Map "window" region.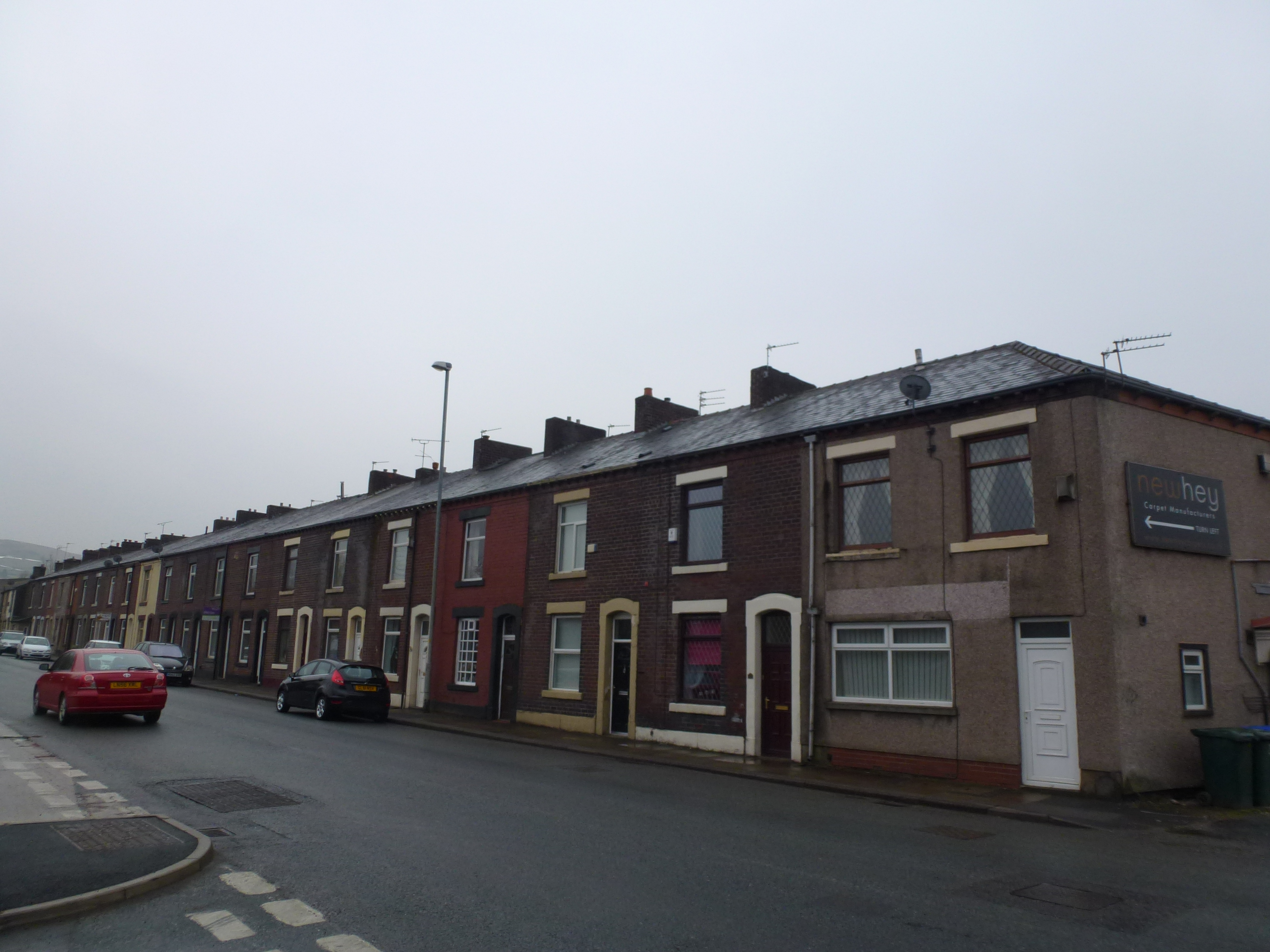
Mapped to [x1=39, y1=167, x2=45, y2=178].
